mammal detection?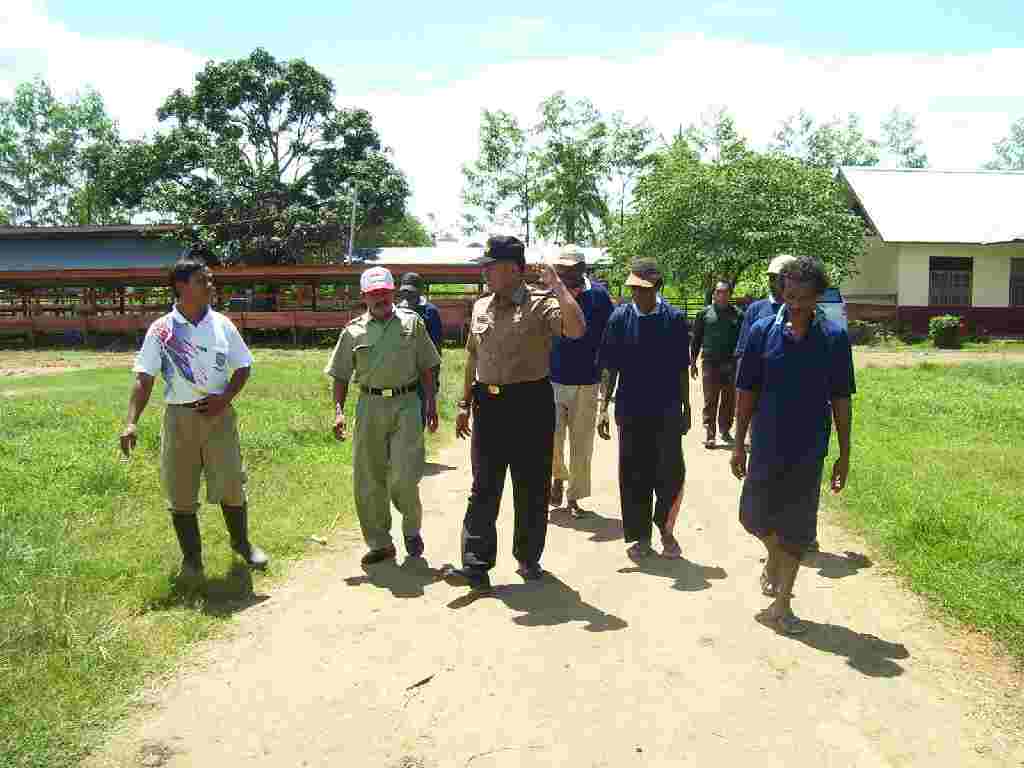
(726, 253, 857, 634)
